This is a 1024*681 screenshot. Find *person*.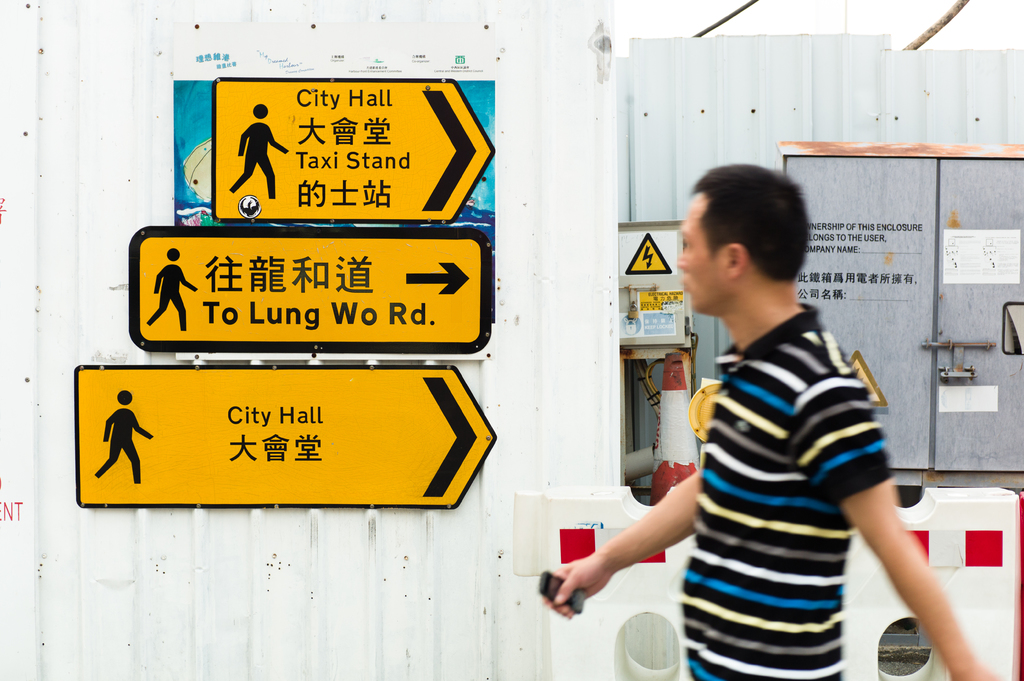
Bounding box: left=536, top=163, right=1004, bottom=680.
